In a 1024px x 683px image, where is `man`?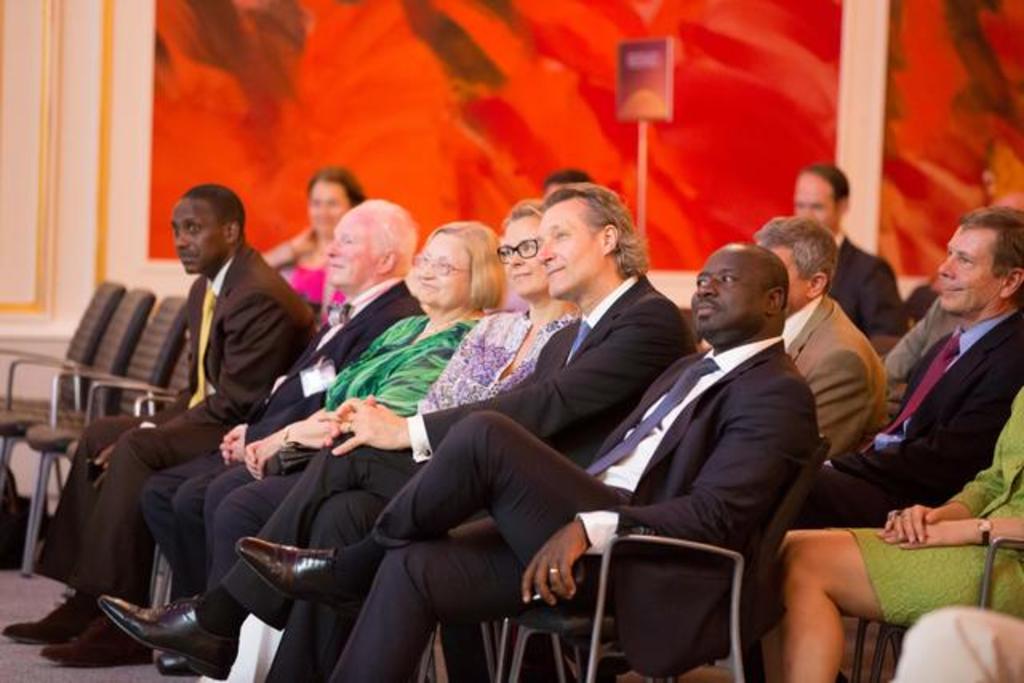
757, 218, 890, 459.
